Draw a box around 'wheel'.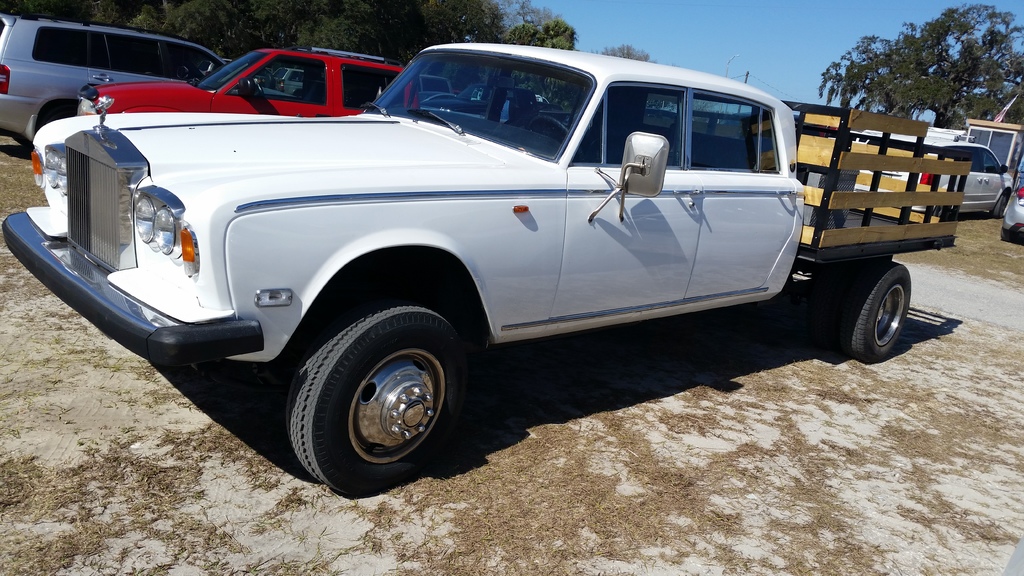
(1002, 225, 1014, 243).
